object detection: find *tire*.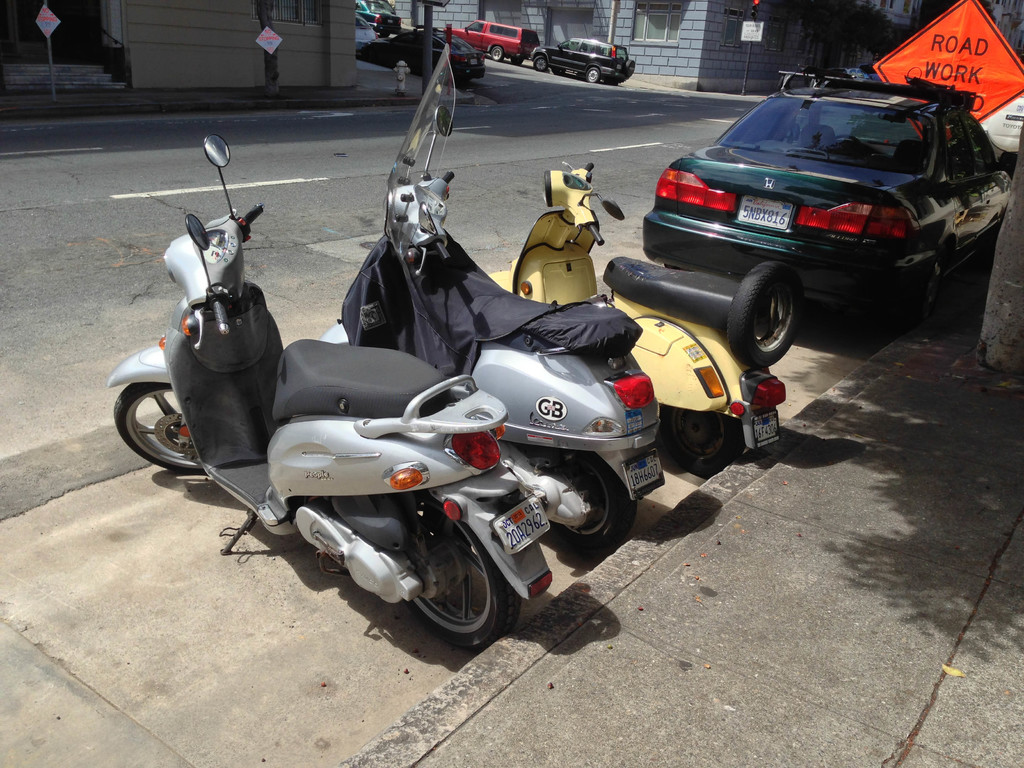
locate(624, 60, 633, 76).
